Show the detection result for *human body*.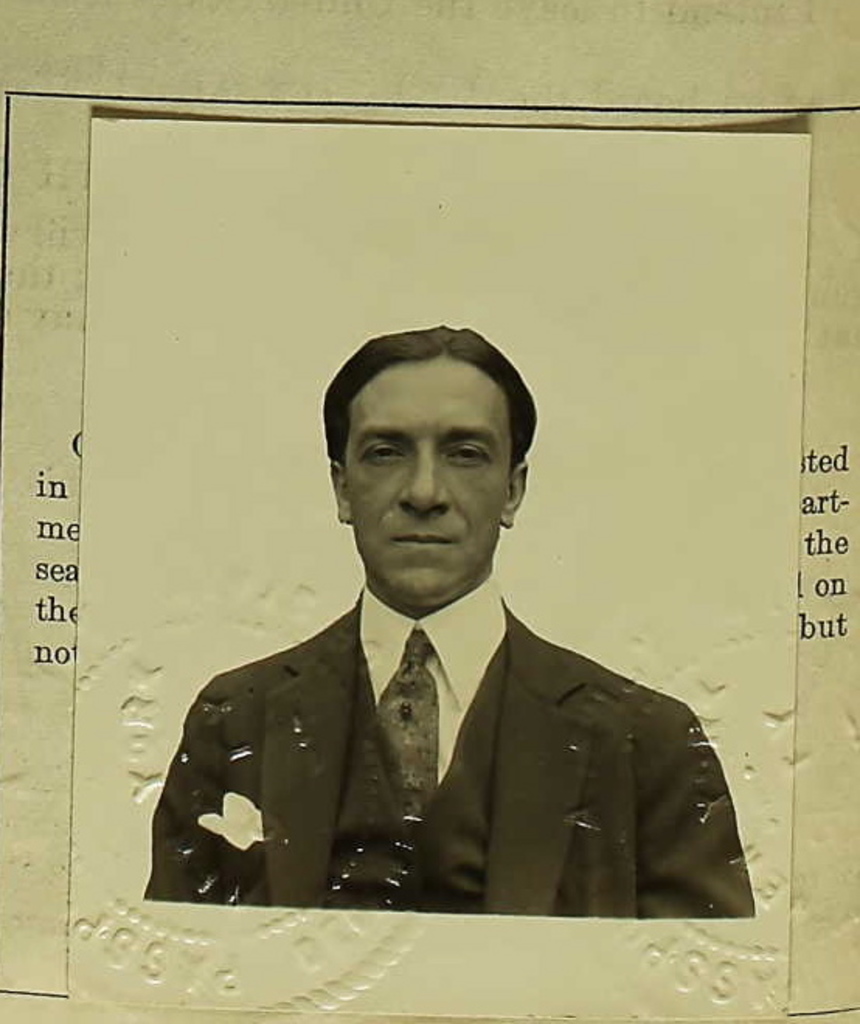
<box>146,324,759,915</box>.
